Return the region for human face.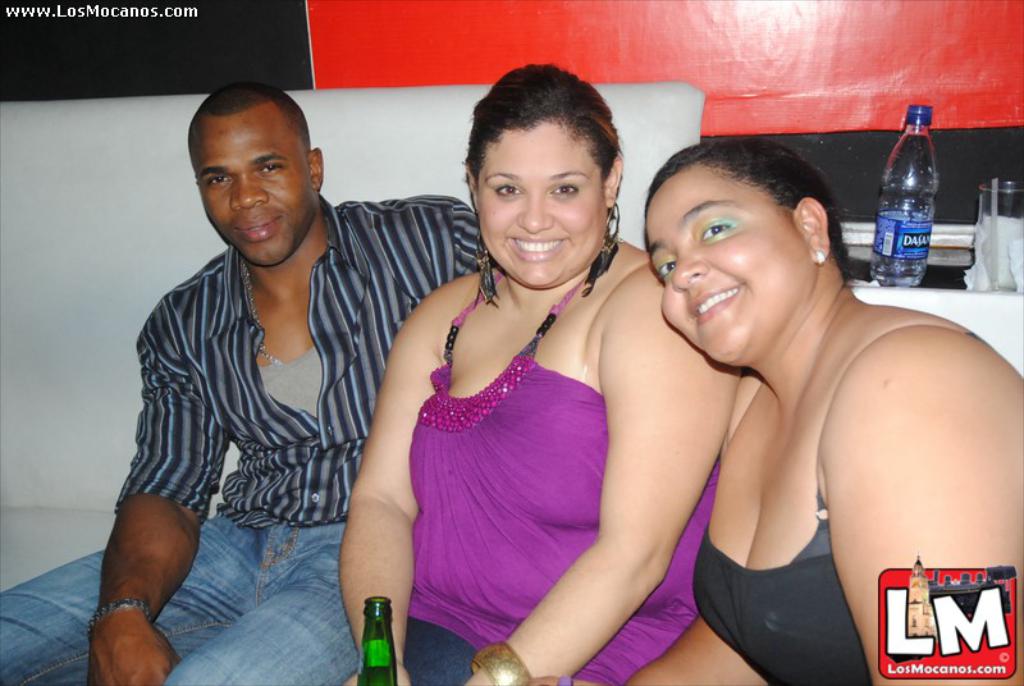
x1=646 y1=161 x2=812 y2=365.
